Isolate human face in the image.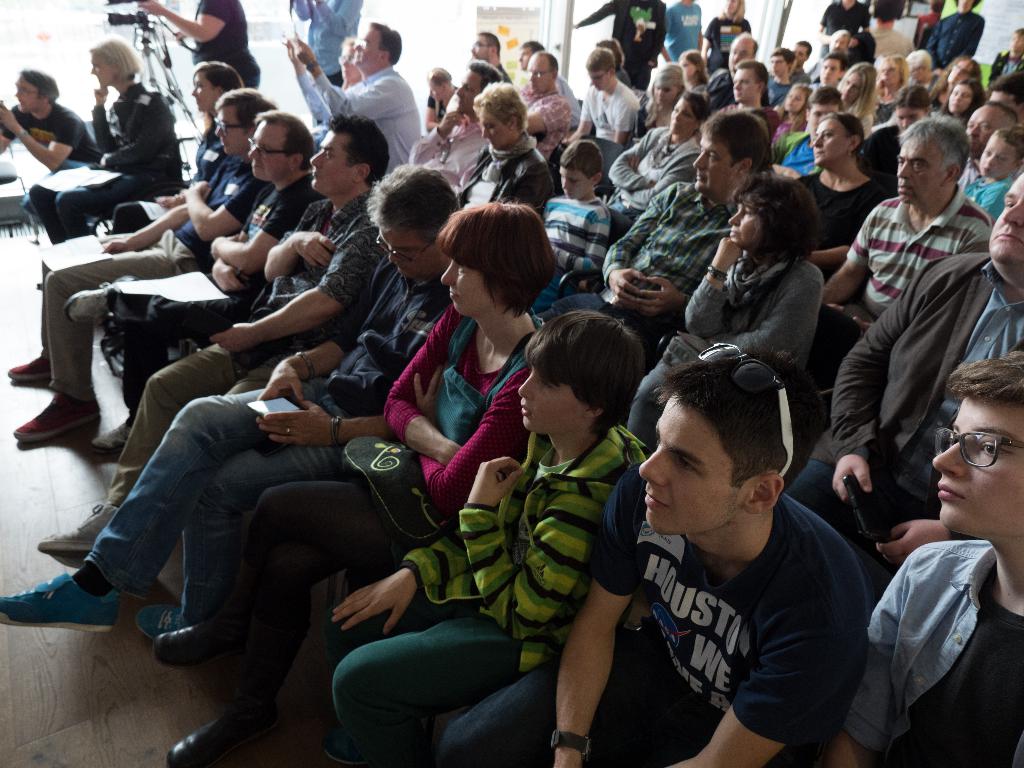
Isolated region: 367, 224, 431, 289.
